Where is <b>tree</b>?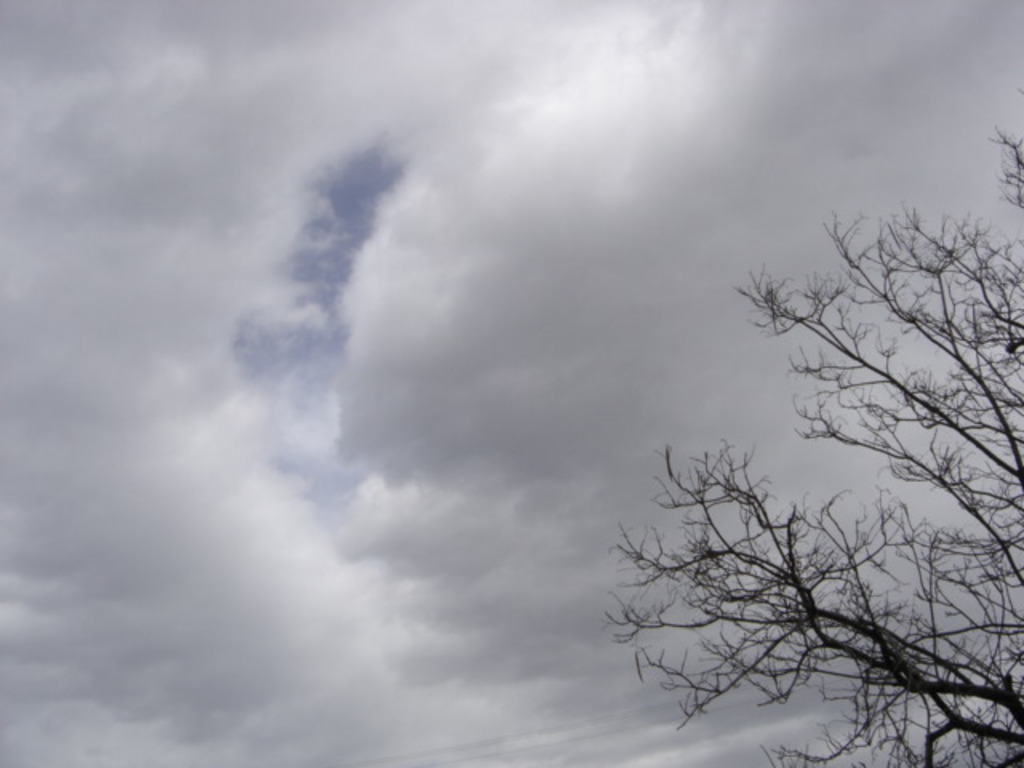
{"left": 557, "top": 154, "right": 1006, "bottom": 765}.
